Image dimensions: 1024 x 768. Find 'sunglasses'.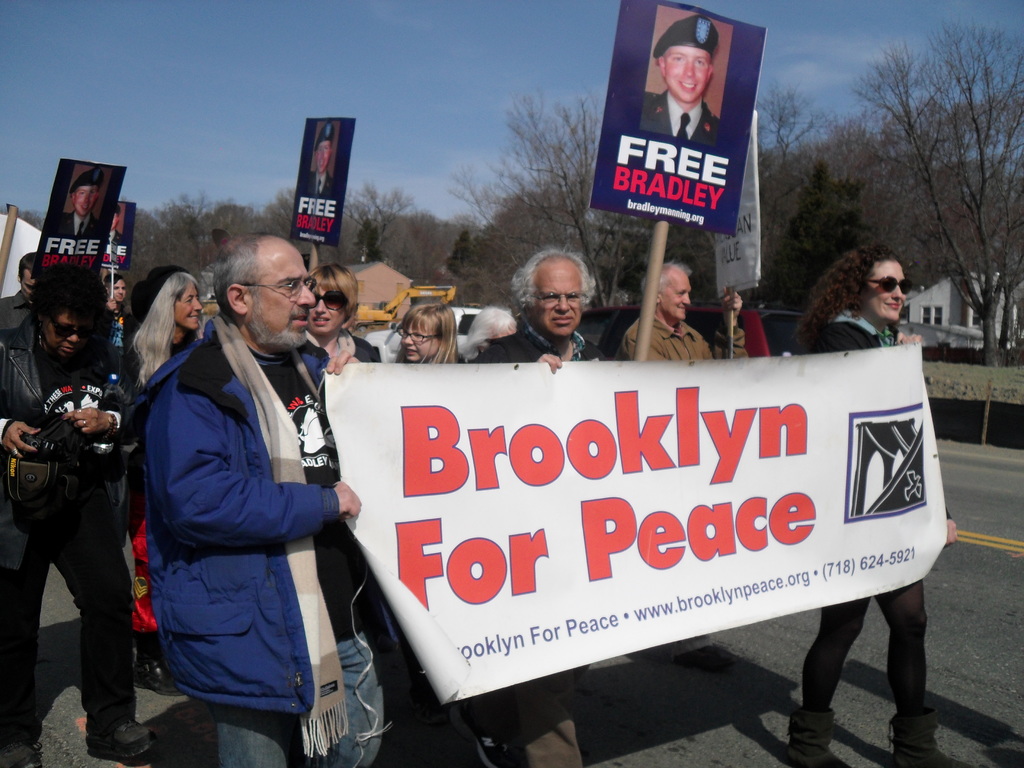
crop(307, 289, 349, 310).
